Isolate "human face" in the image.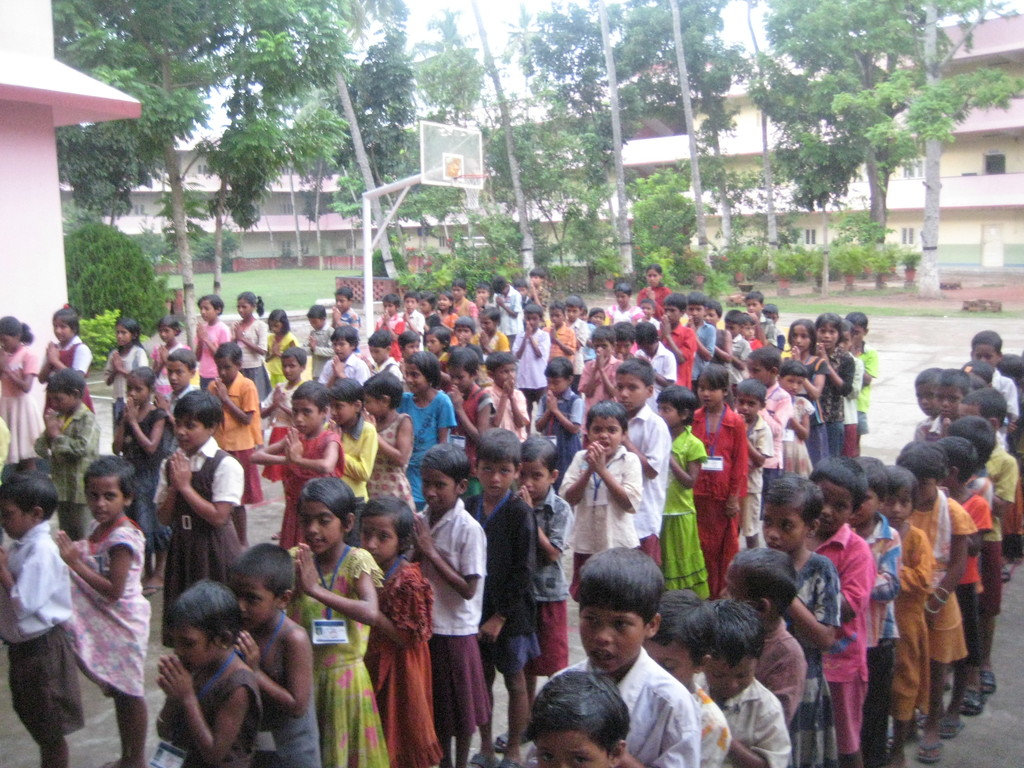
Isolated region: select_region(477, 457, 515, 499).
